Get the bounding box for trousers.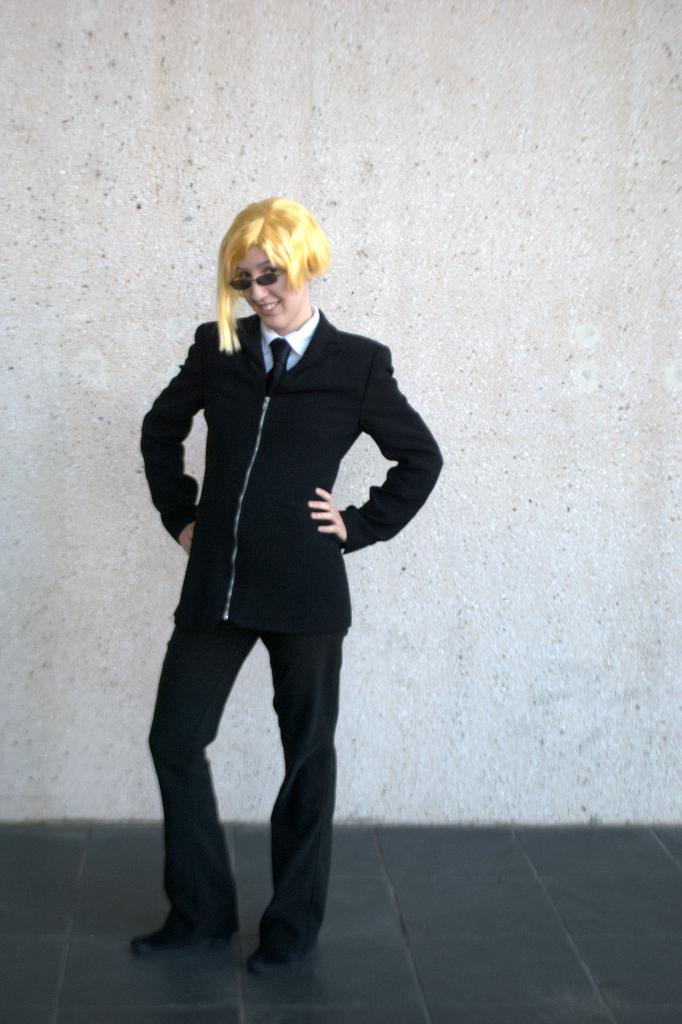
region(156, 566, 385, 920).
